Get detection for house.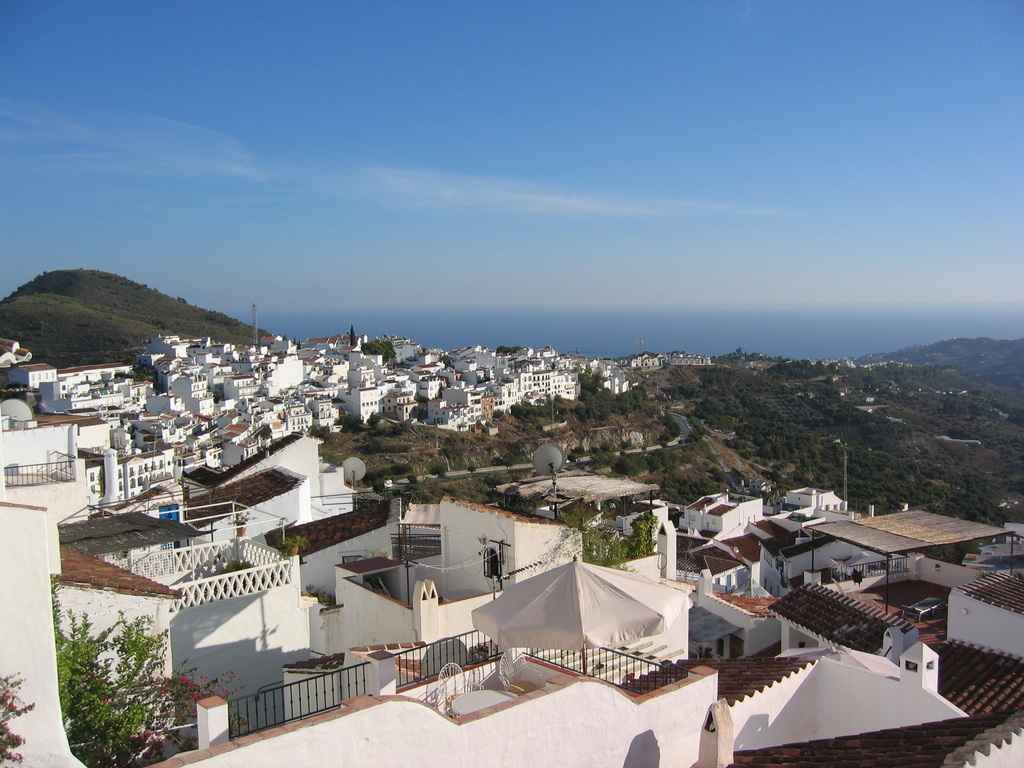
Detection: [left=136, top=401, right=175, bottom=446].
